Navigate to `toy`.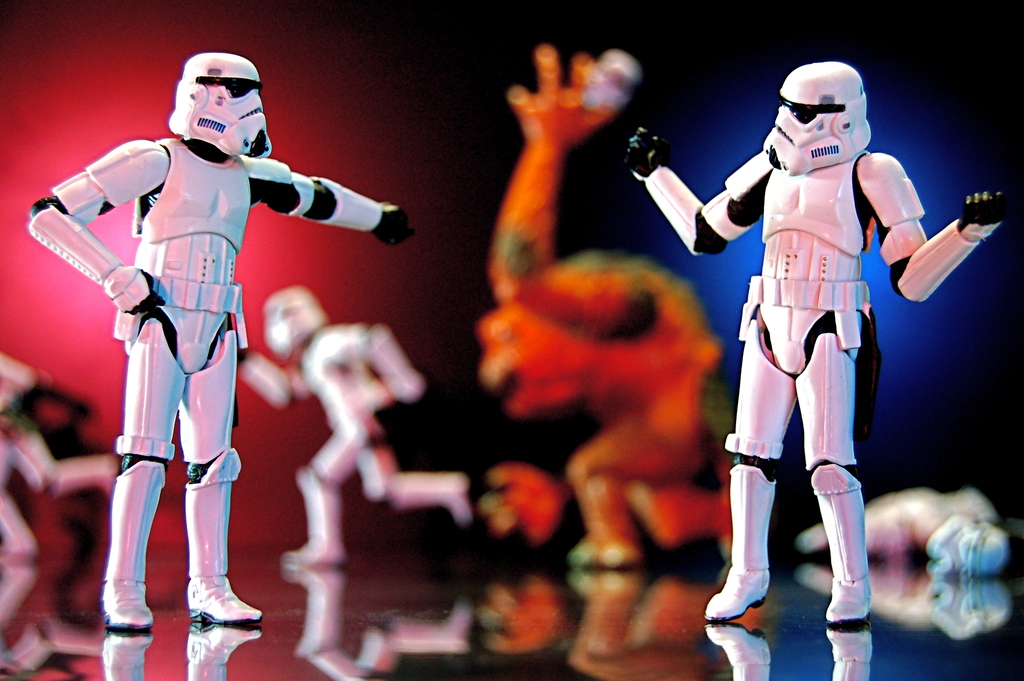
Navigation target: locate(237, 281, 478, 565).
